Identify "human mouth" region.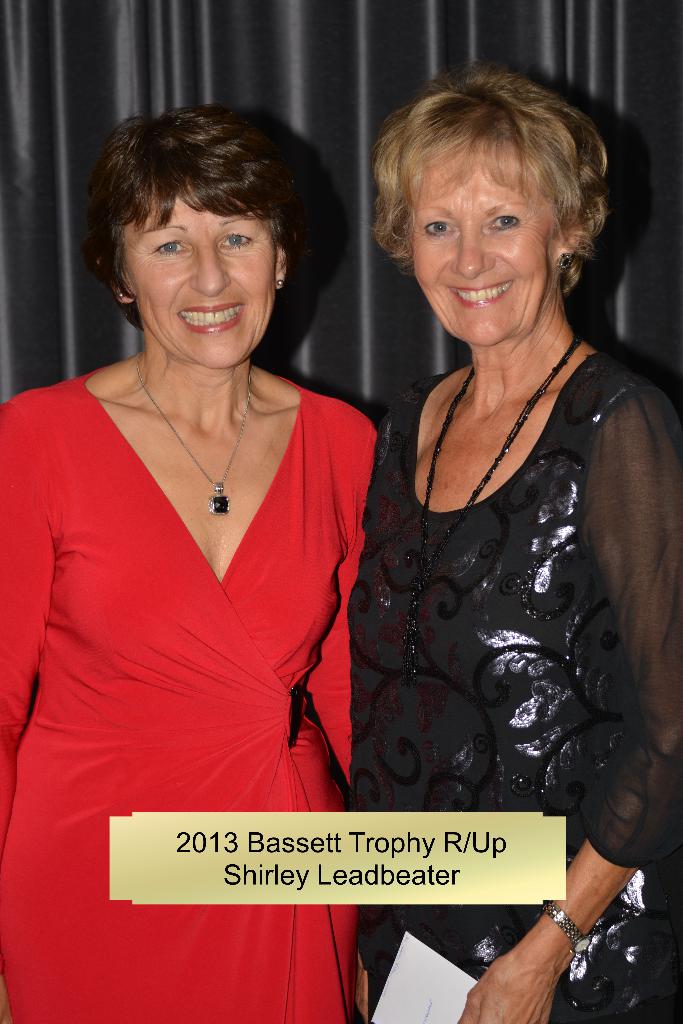
Region: [176,302,245,335].
